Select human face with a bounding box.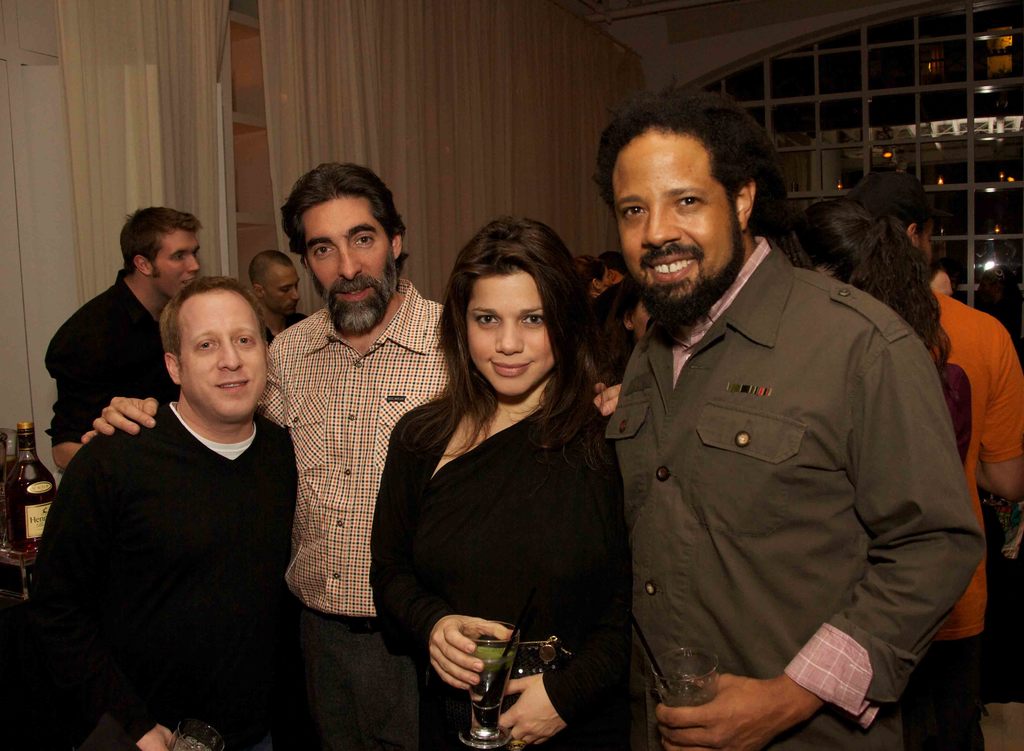
l=181, t=298, r=271, b=421.
